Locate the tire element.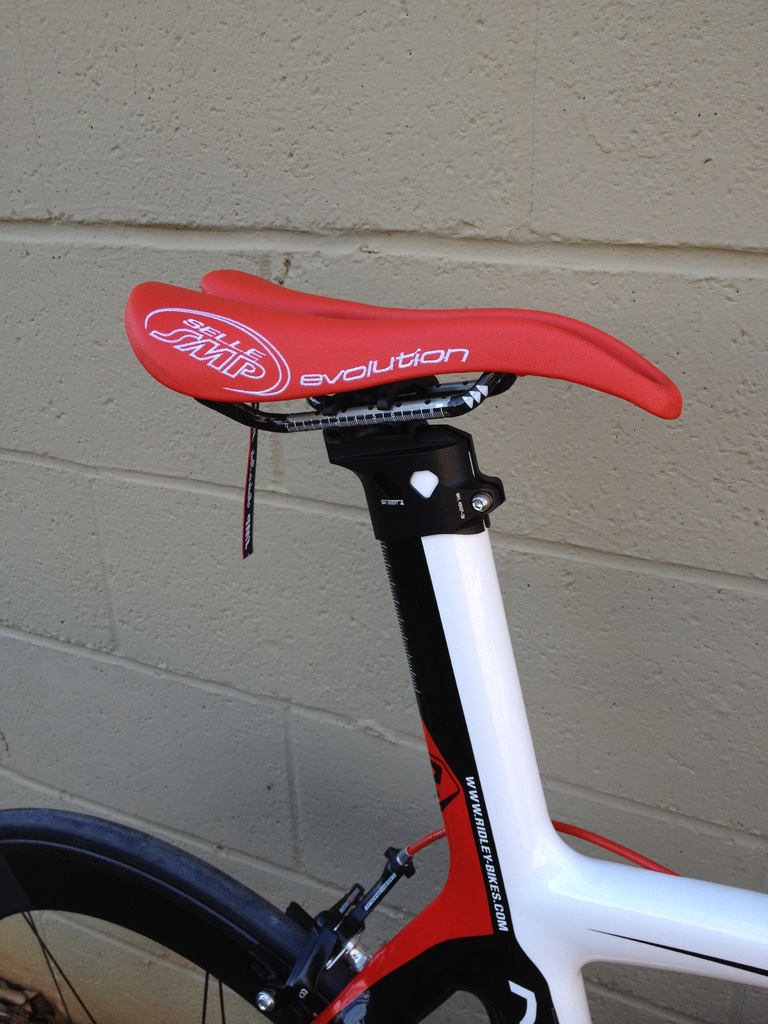
Element bbox: <bbox>42, 829, 317, 1022</bbox>.
